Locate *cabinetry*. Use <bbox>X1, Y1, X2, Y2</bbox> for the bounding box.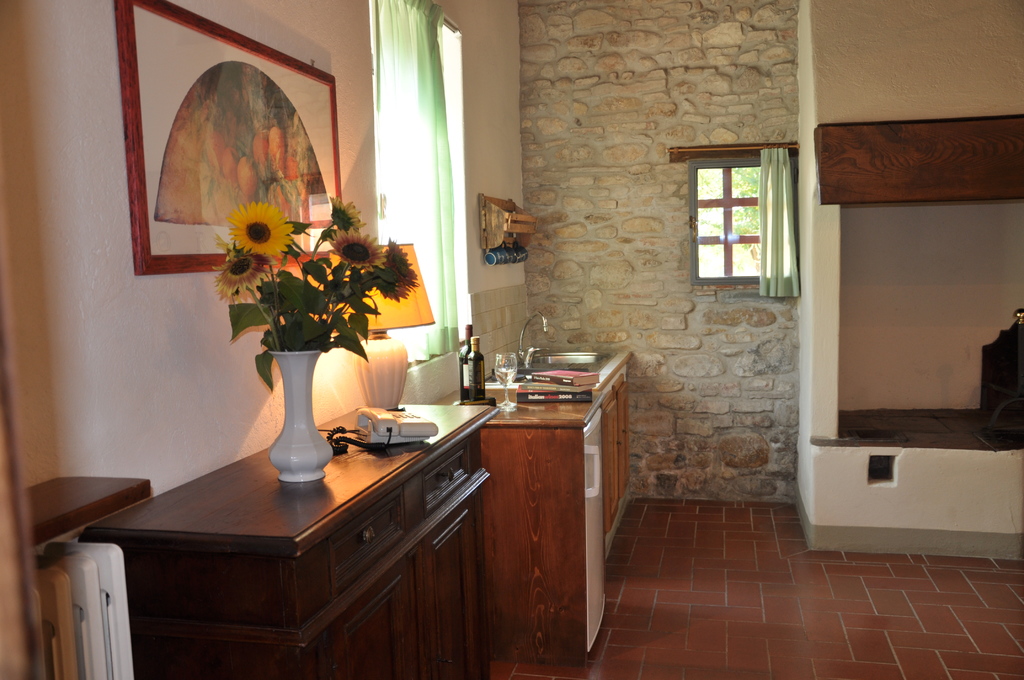
<bbox>588, 355, 656, 543</bbox>.
